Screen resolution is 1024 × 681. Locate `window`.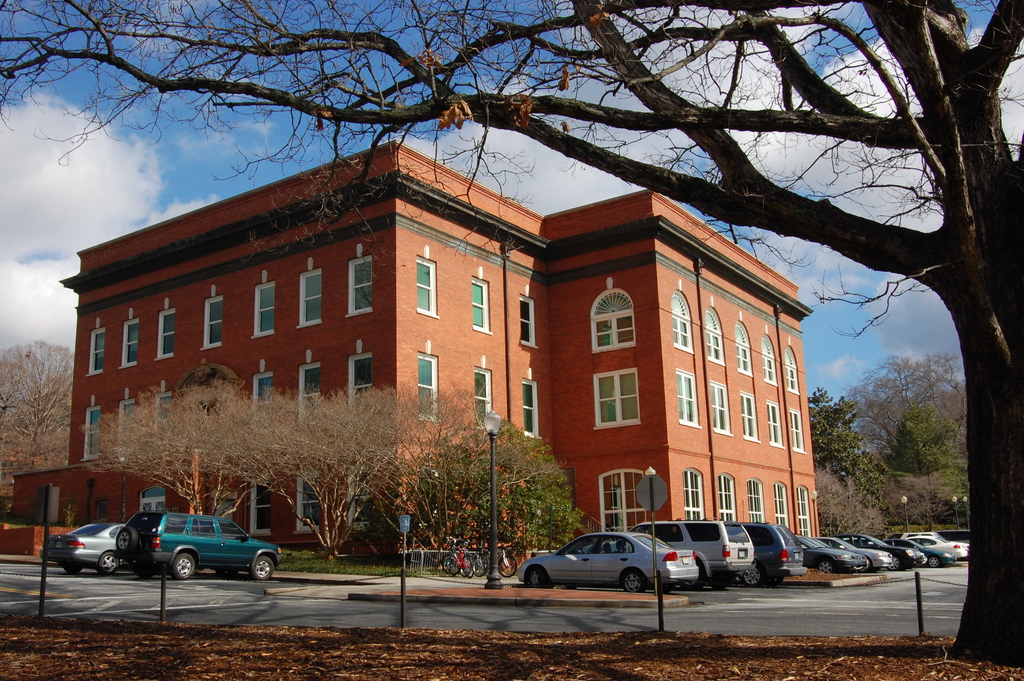
rect(796, 486, 811, 536).
